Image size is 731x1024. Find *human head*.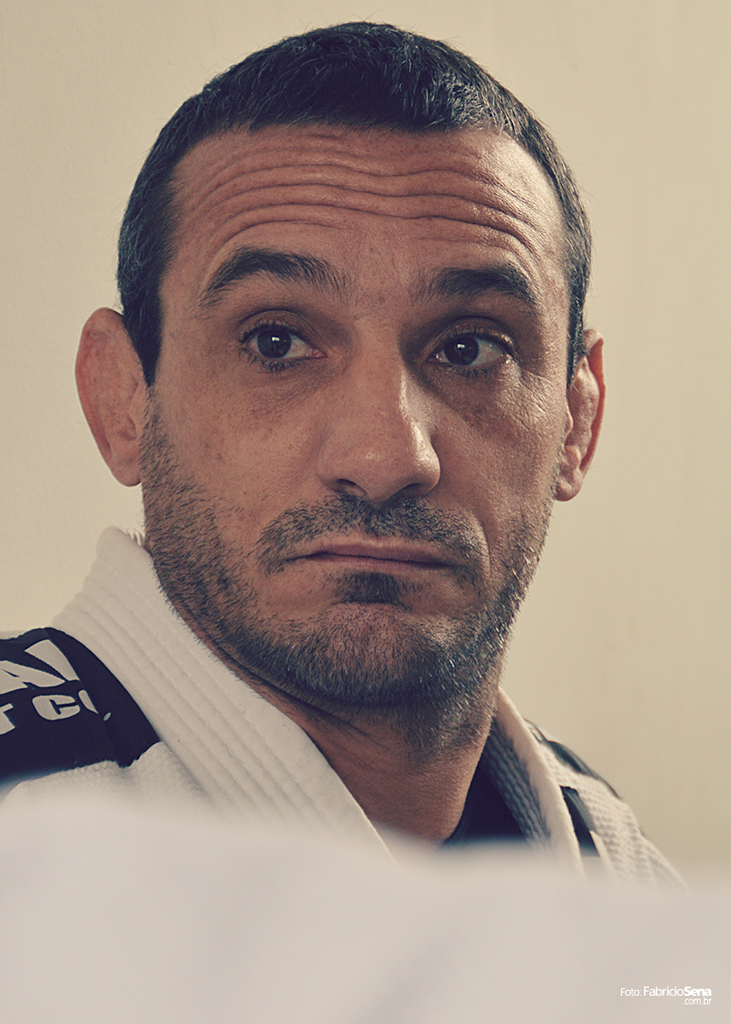
152, 15, 576, 667.
